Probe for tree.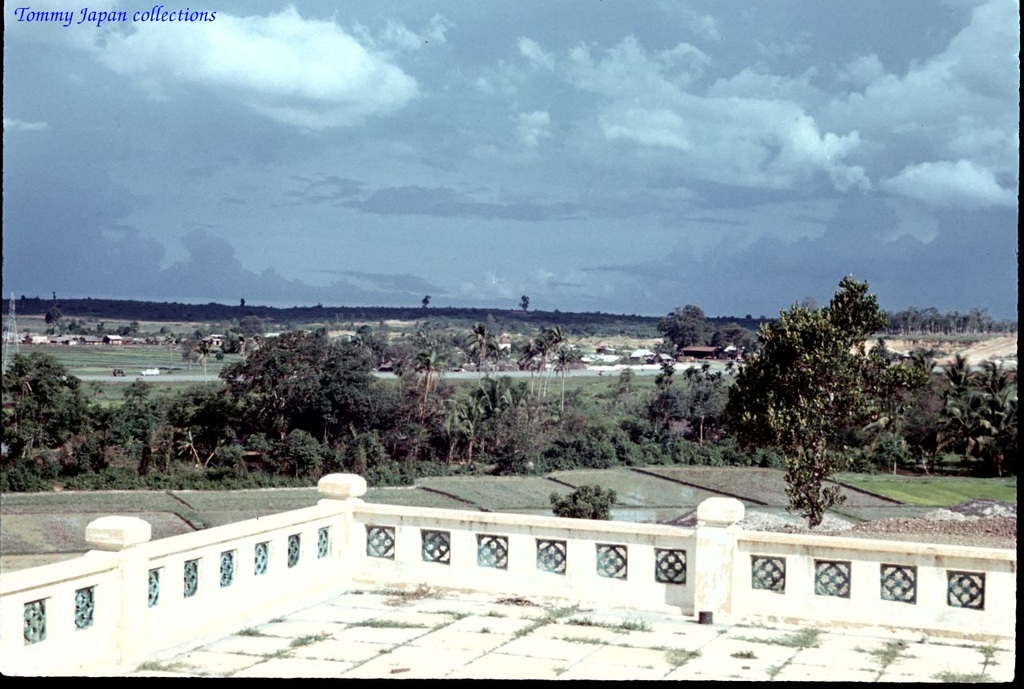
Probe result: bbox(42, 307, 64, 338).
